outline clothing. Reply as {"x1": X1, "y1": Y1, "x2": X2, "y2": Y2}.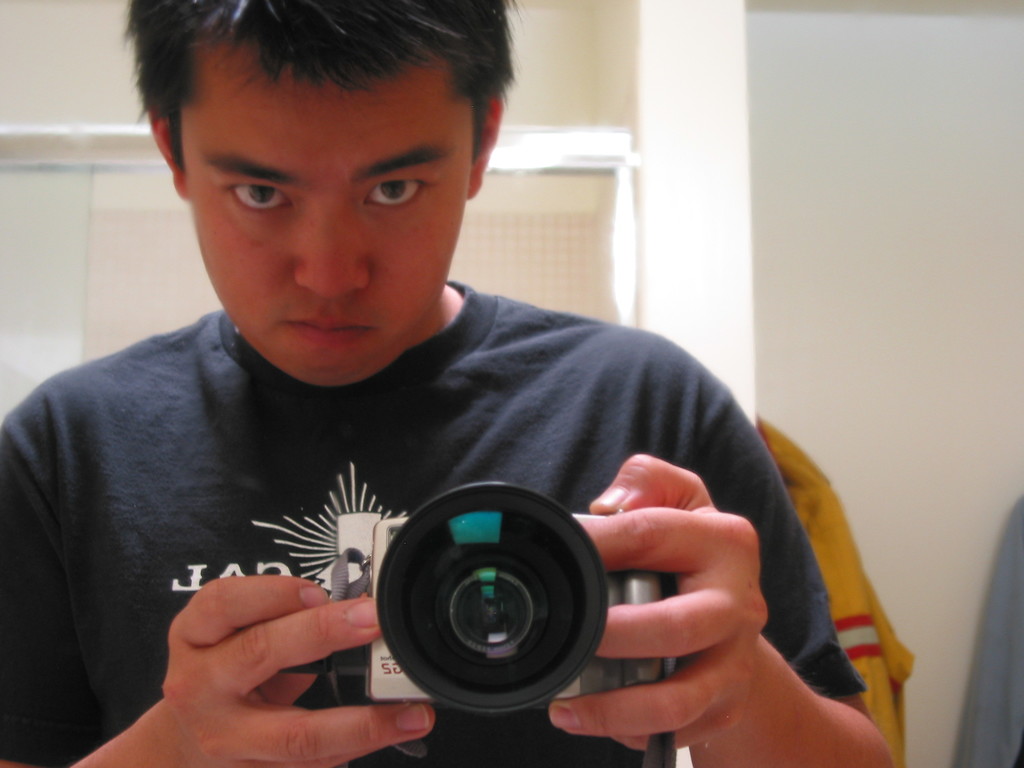
{"x1": 28, "y1": 216, "x2": 820, "y2": 767}.
